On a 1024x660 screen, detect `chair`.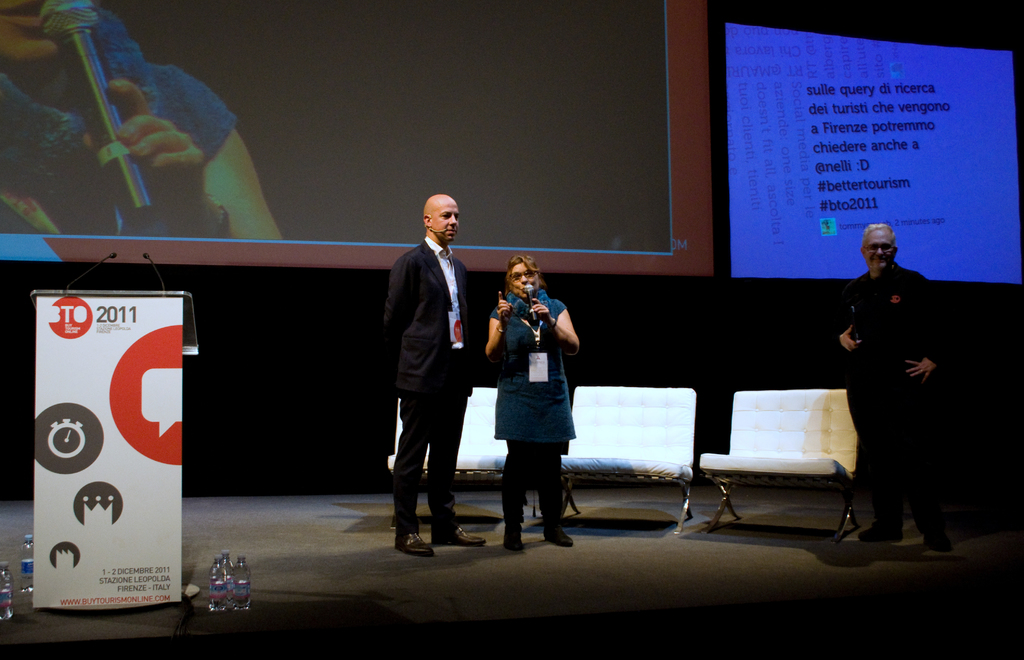
crop(703, 382, 855, 550).
